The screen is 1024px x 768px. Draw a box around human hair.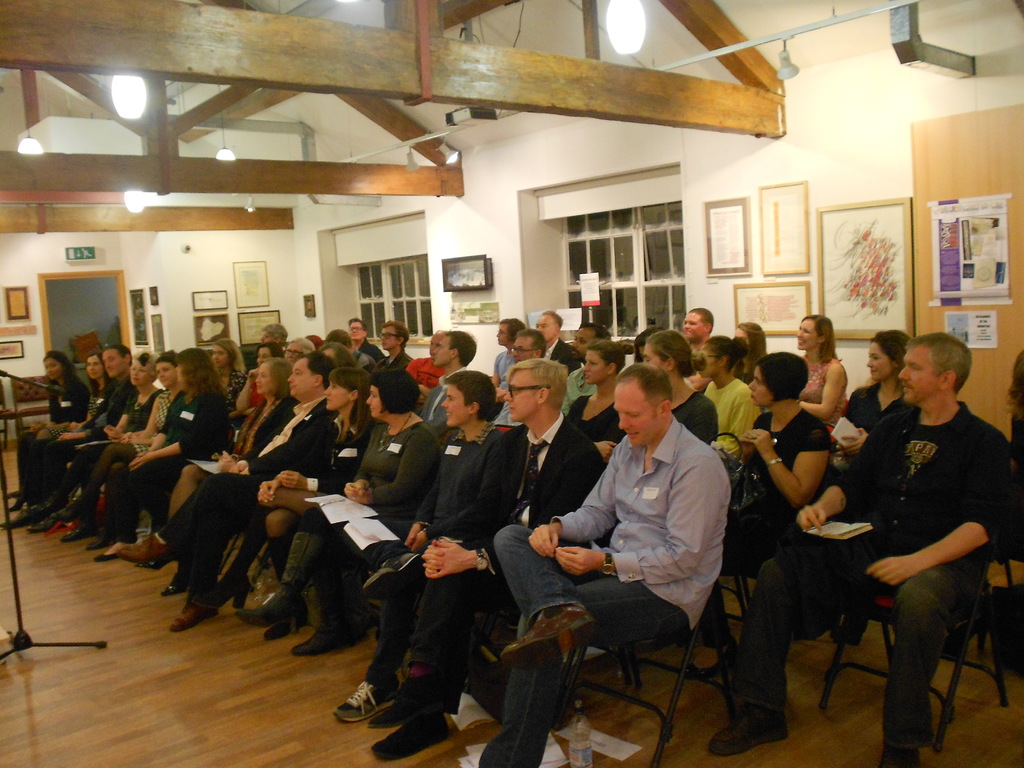
x1=442 y1=328 x2=476 y2=364.
